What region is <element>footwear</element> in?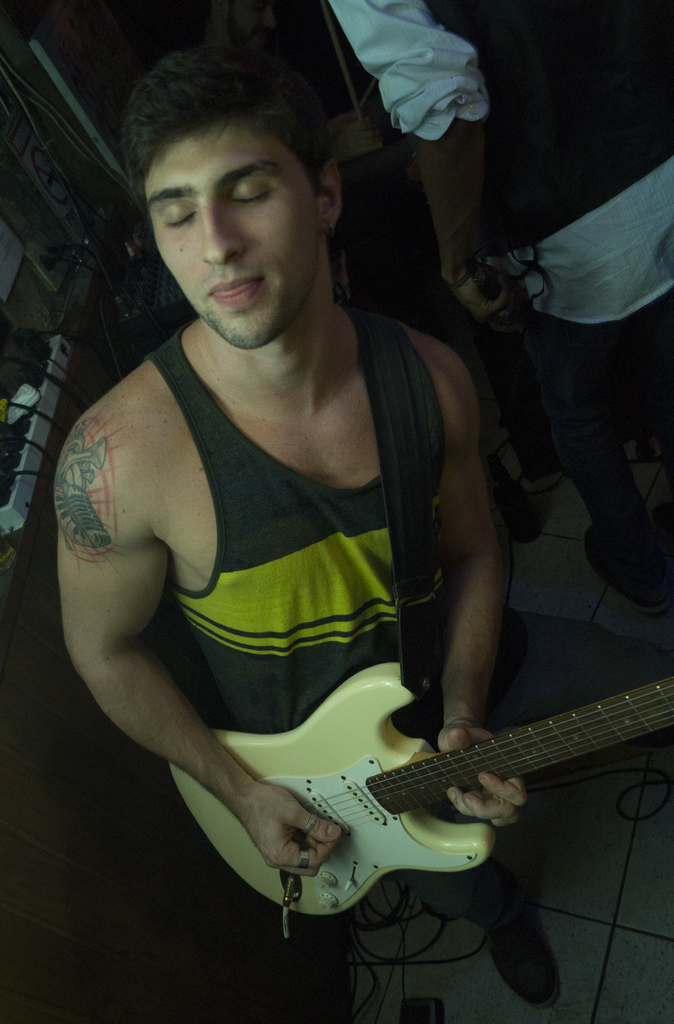
(582,519,673,622).
